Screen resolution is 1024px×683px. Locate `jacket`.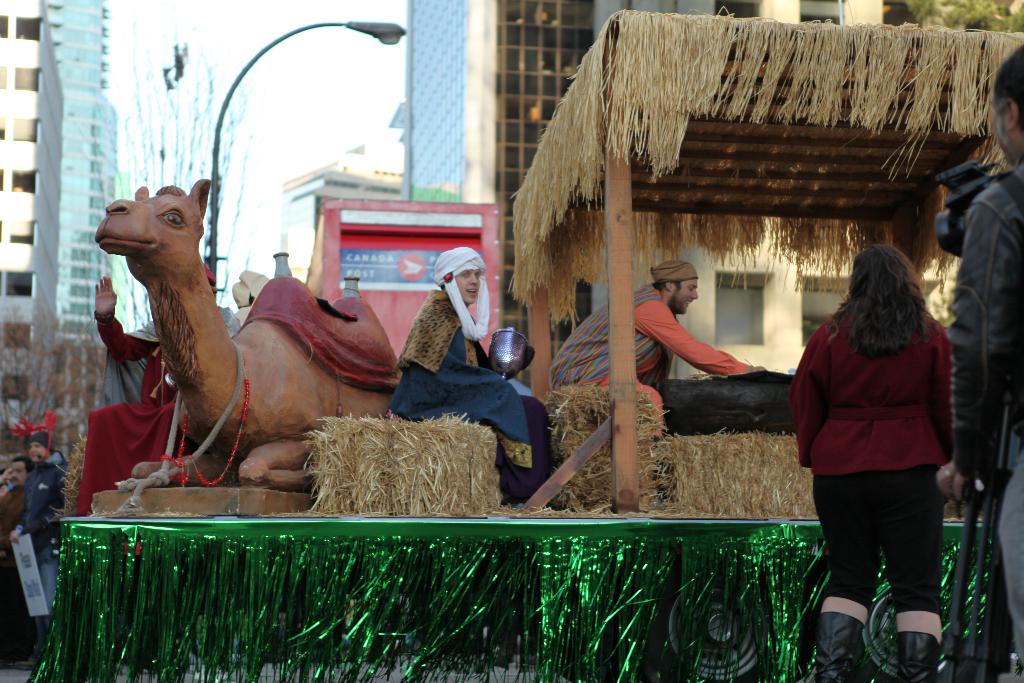
[x1=947, y1=160, x2=1023, y2=473].
